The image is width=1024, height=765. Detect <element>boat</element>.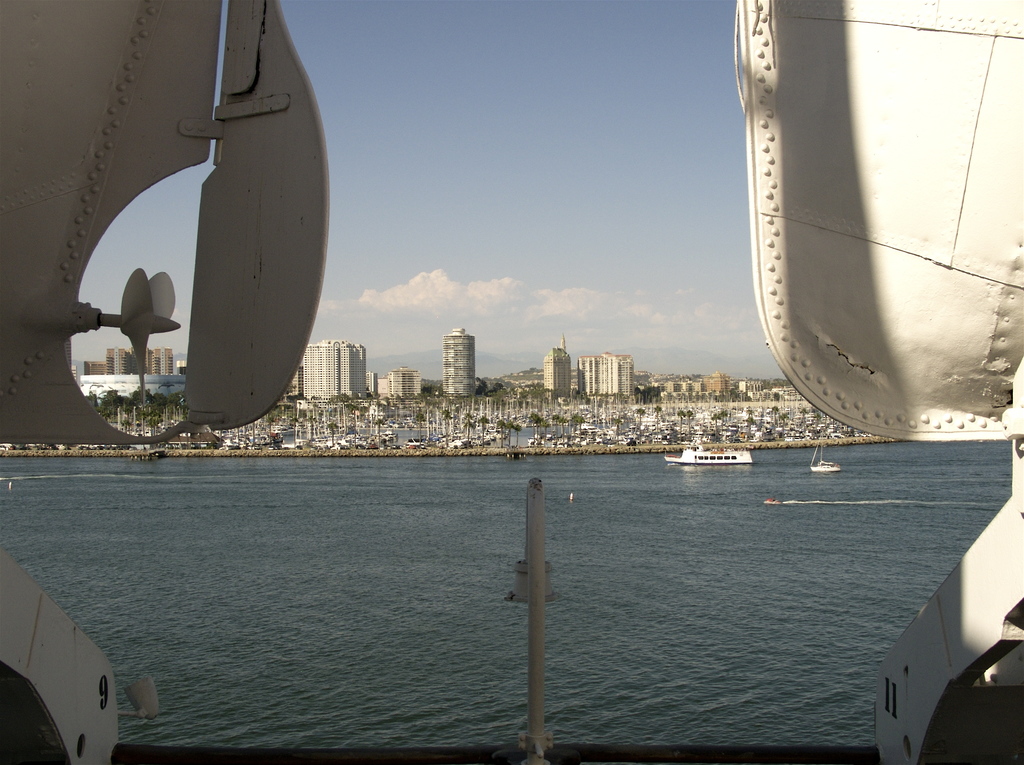
Detection: <region>811, 428, 840, 473</region>.
